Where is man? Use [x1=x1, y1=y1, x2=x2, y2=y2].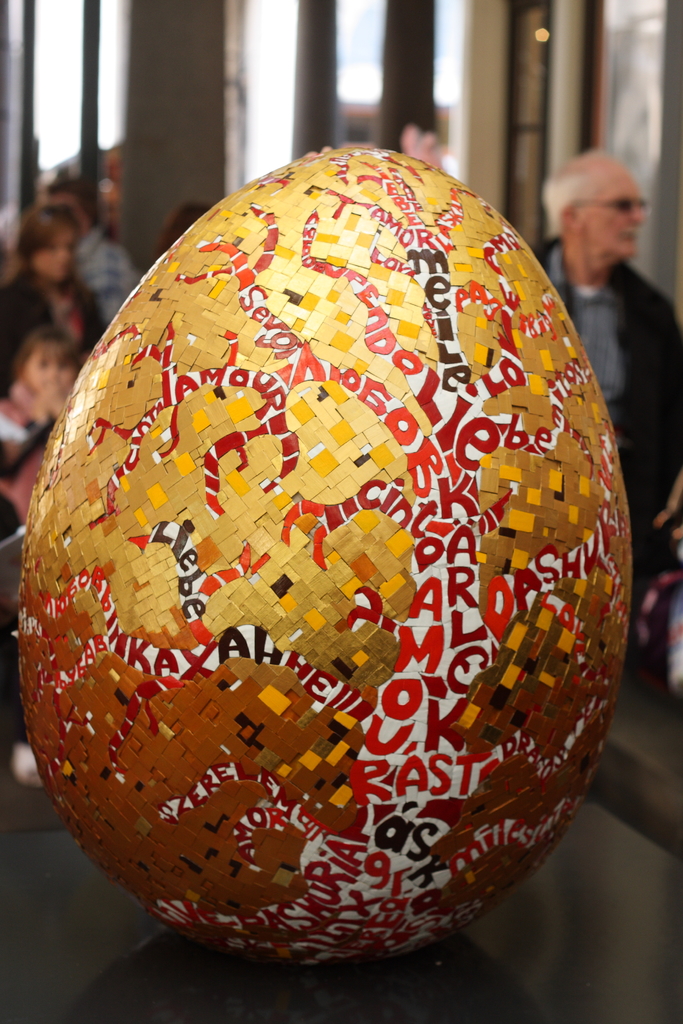
[x1=42, y1=180, x2=141, y2=330].
